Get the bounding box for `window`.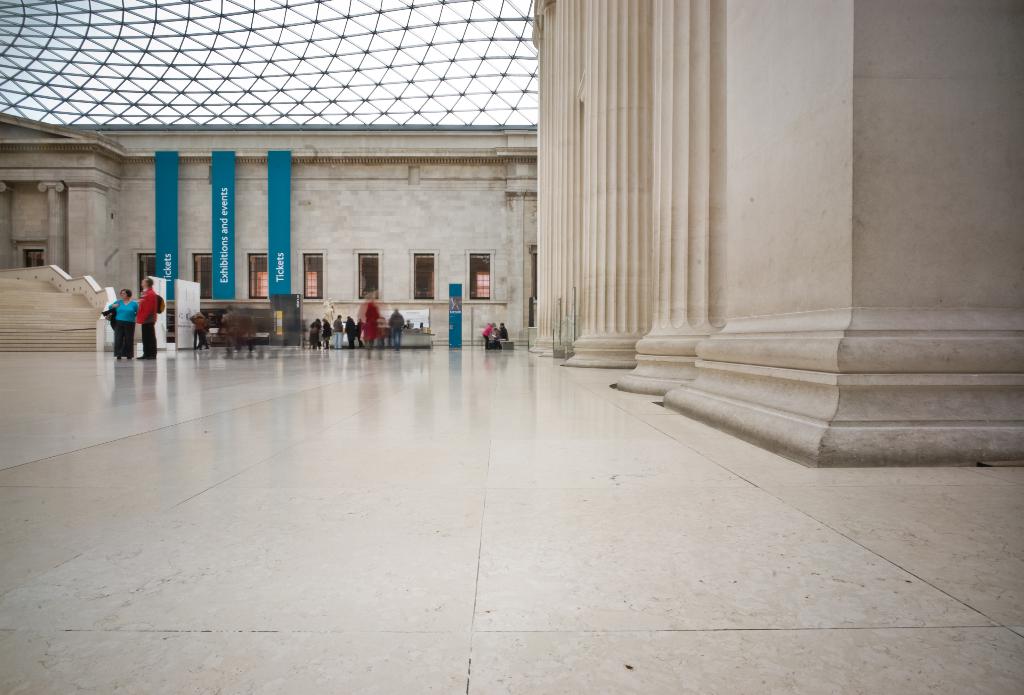
(248,254,273,298).
